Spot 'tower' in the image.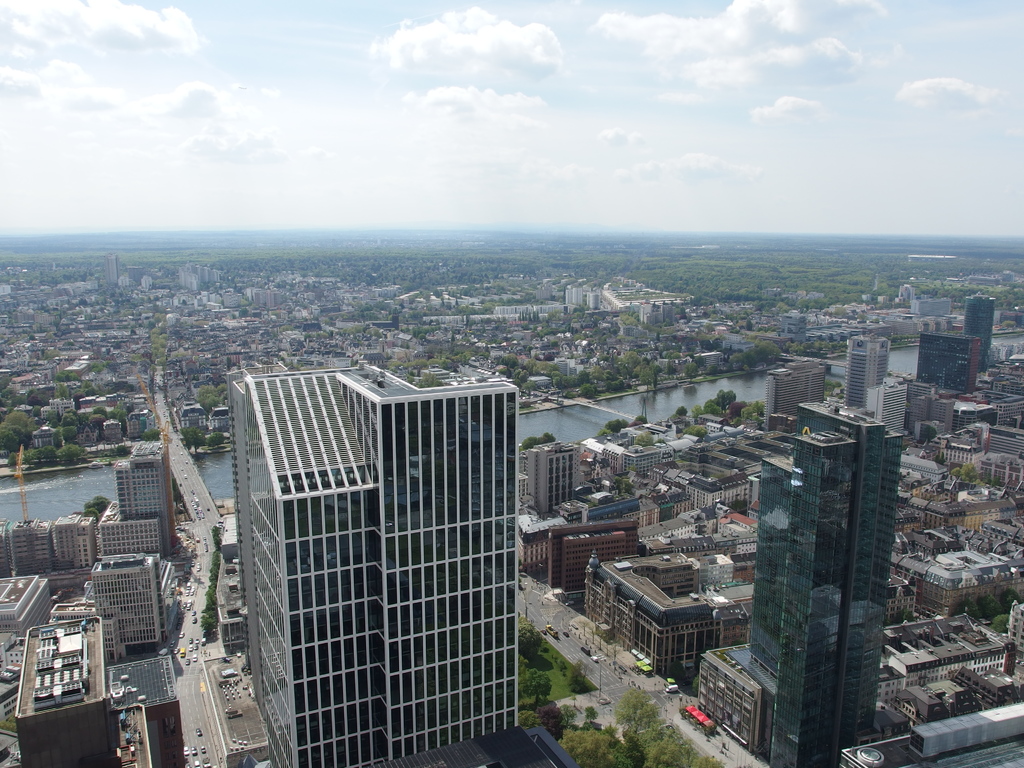
'tower' found at [840,333,893,406].
